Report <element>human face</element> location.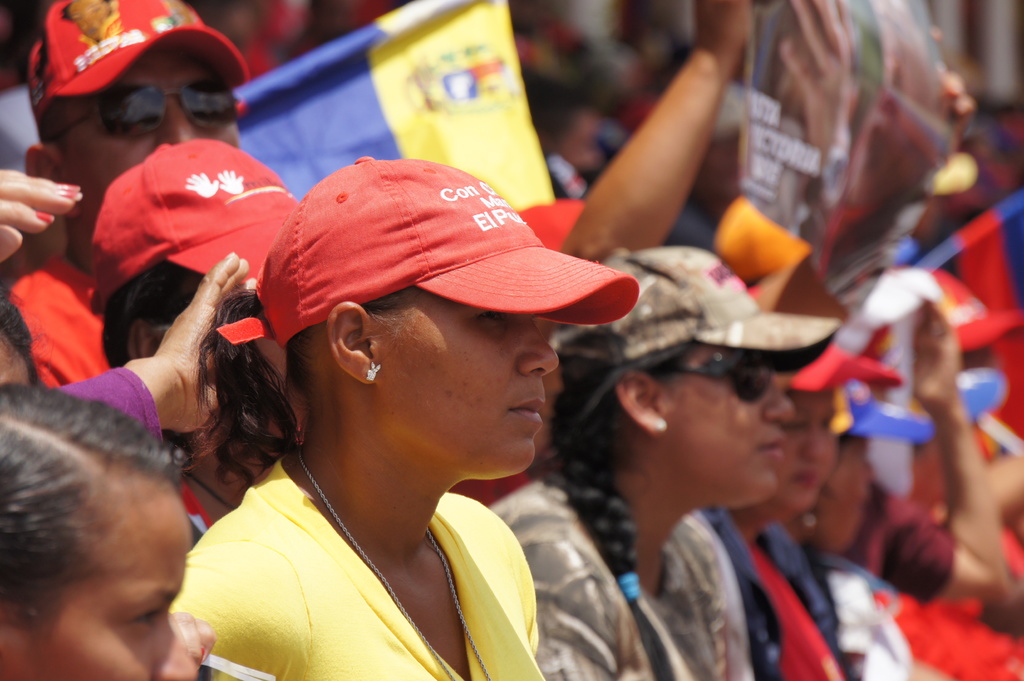
Report: [2,477,197,680].
